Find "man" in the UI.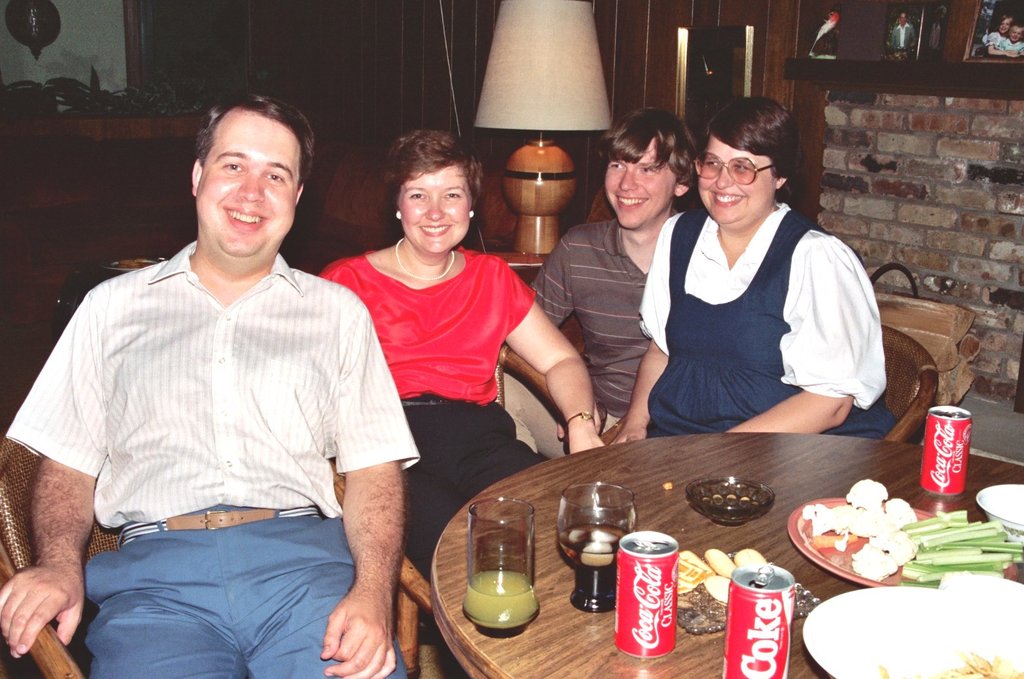
UI element at <region>20, 90, 442, 678</region>.
